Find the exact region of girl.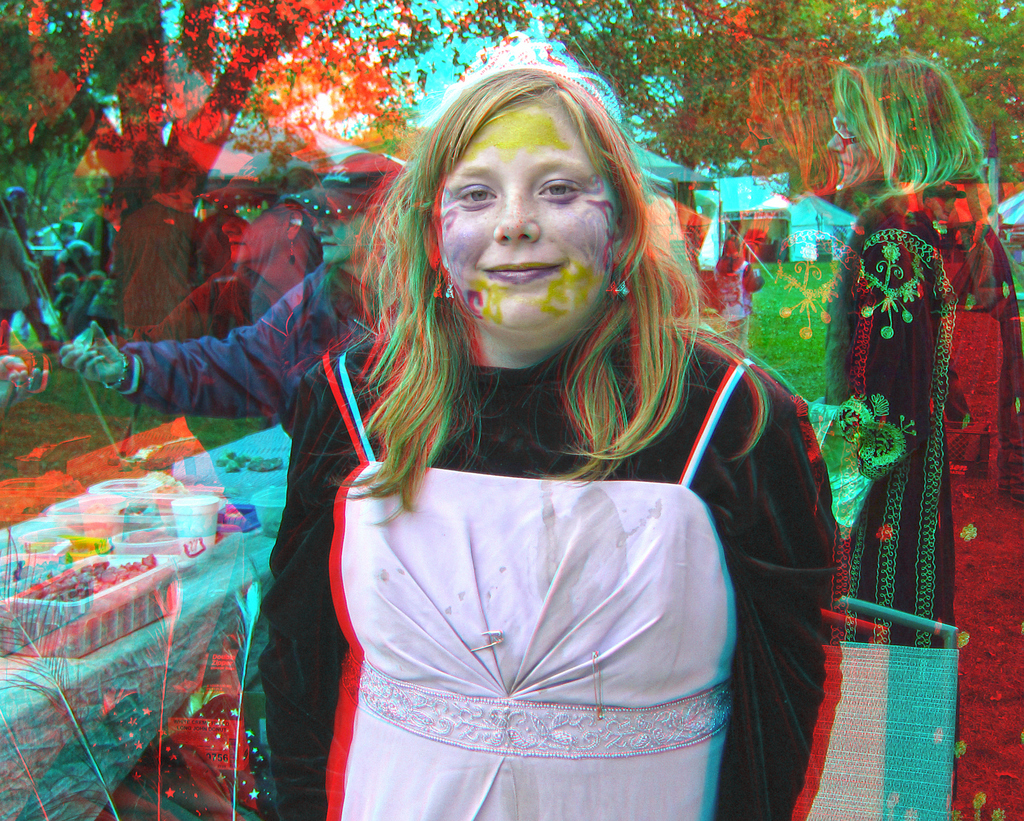
Exact region: rect(260, 69, 833, 820).
